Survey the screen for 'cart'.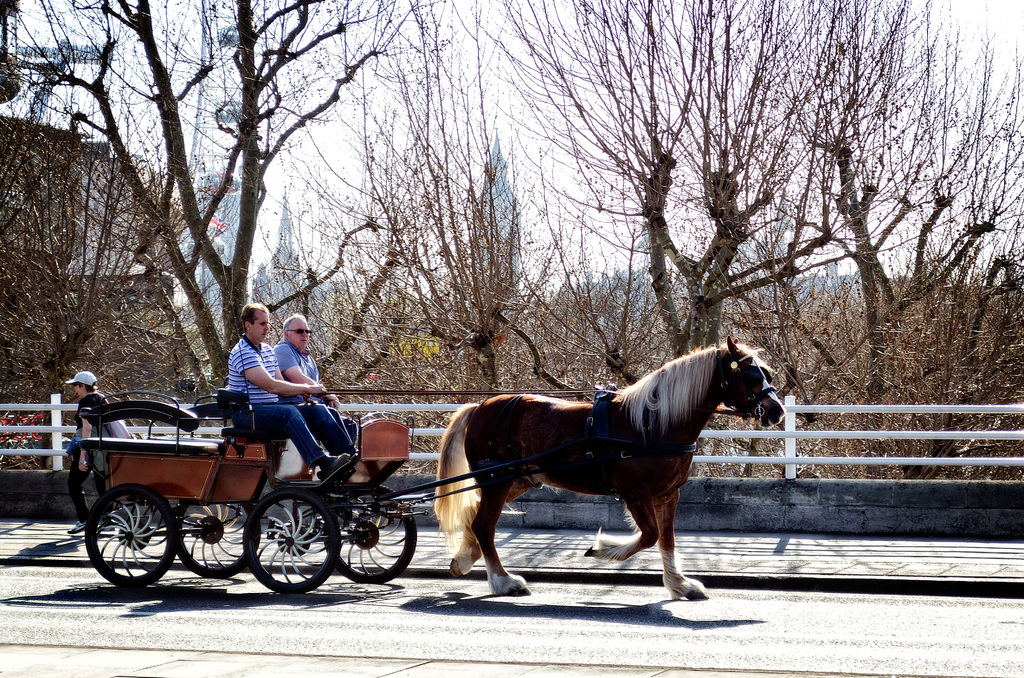
Survey found: 56, 366, 415, 595.
